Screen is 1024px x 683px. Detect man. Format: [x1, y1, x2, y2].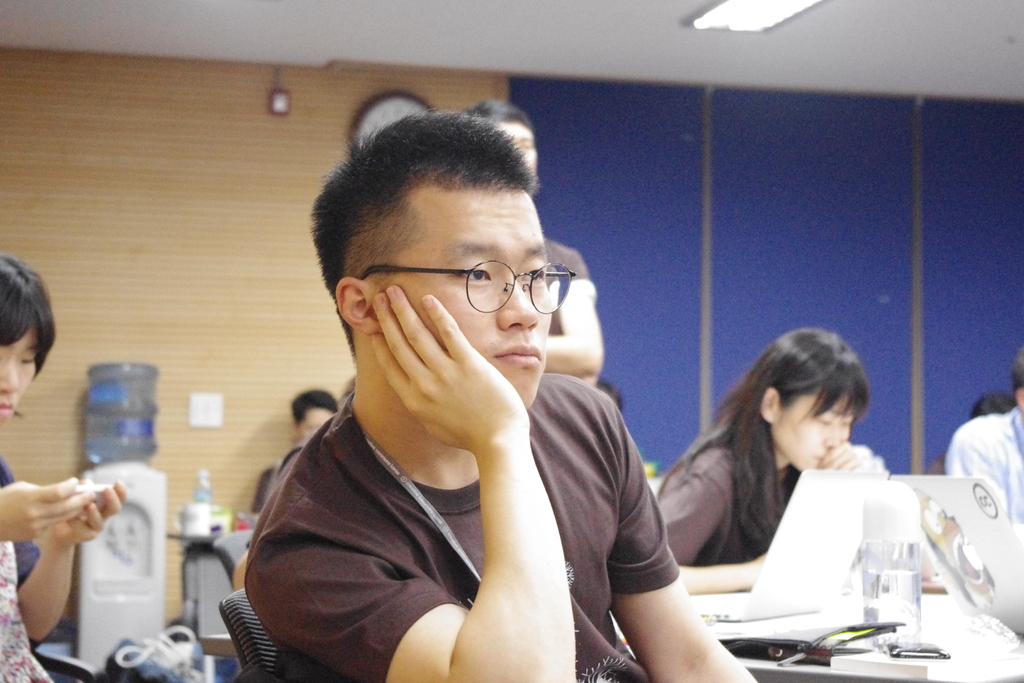
[939, 343, 1023, 523].
